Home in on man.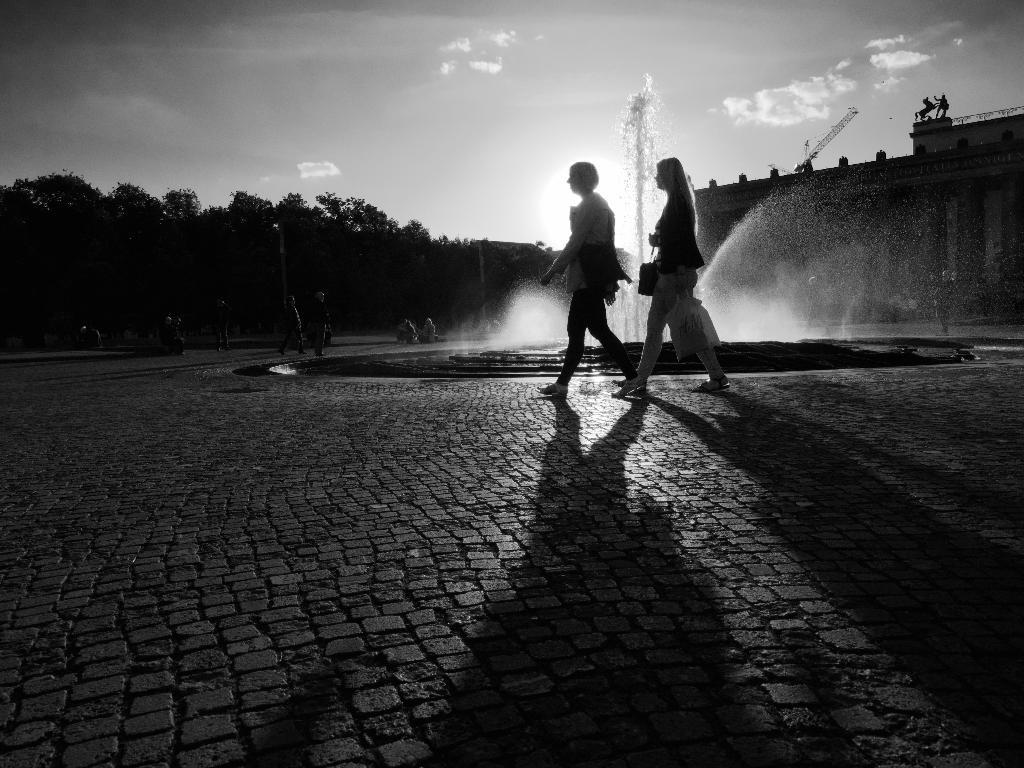
Homed in at select_region(168, 317, 186, 355).
